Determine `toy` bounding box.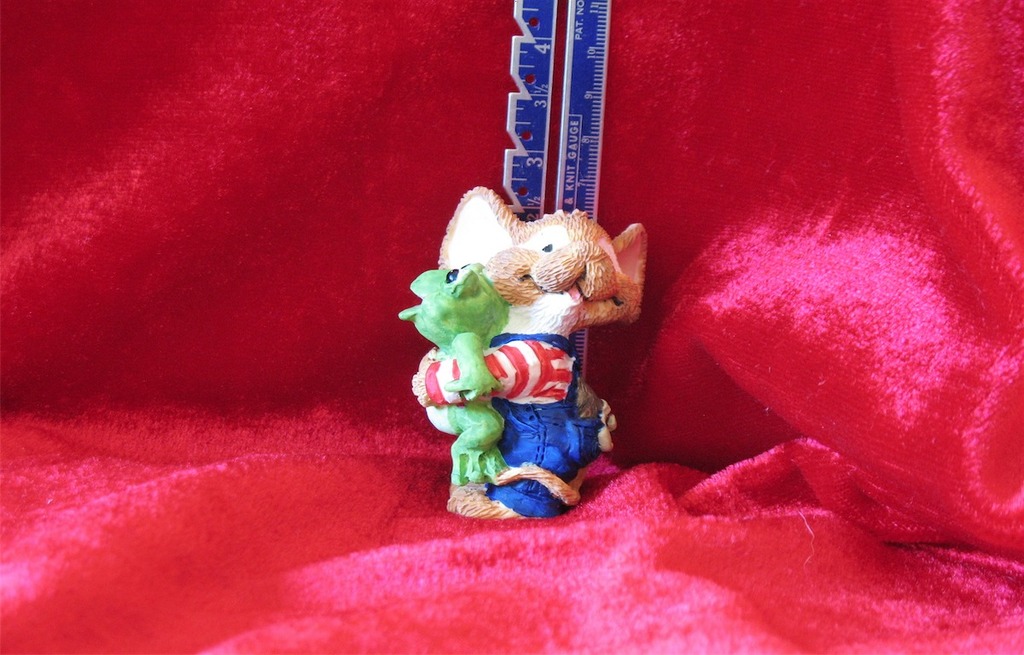
Determined: select_region(401, 184, 648, 523).
